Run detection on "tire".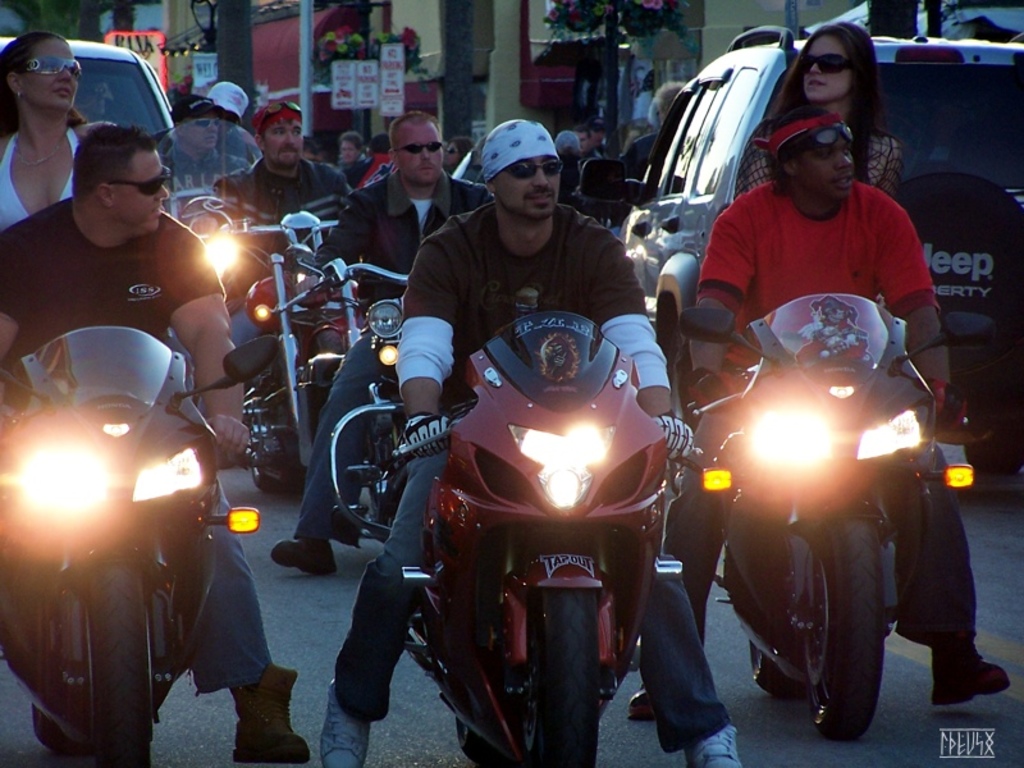
Result: Rect(893, 172, 1023, 340).
